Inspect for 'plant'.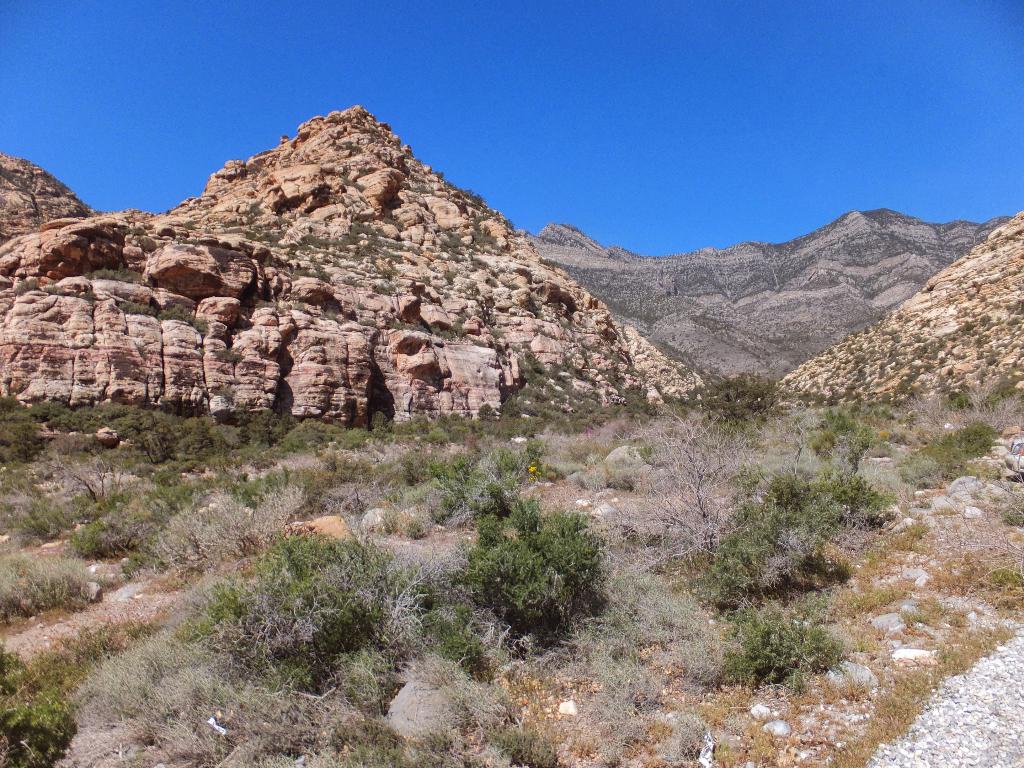
Inspection: (46, 283, 66, 298).
